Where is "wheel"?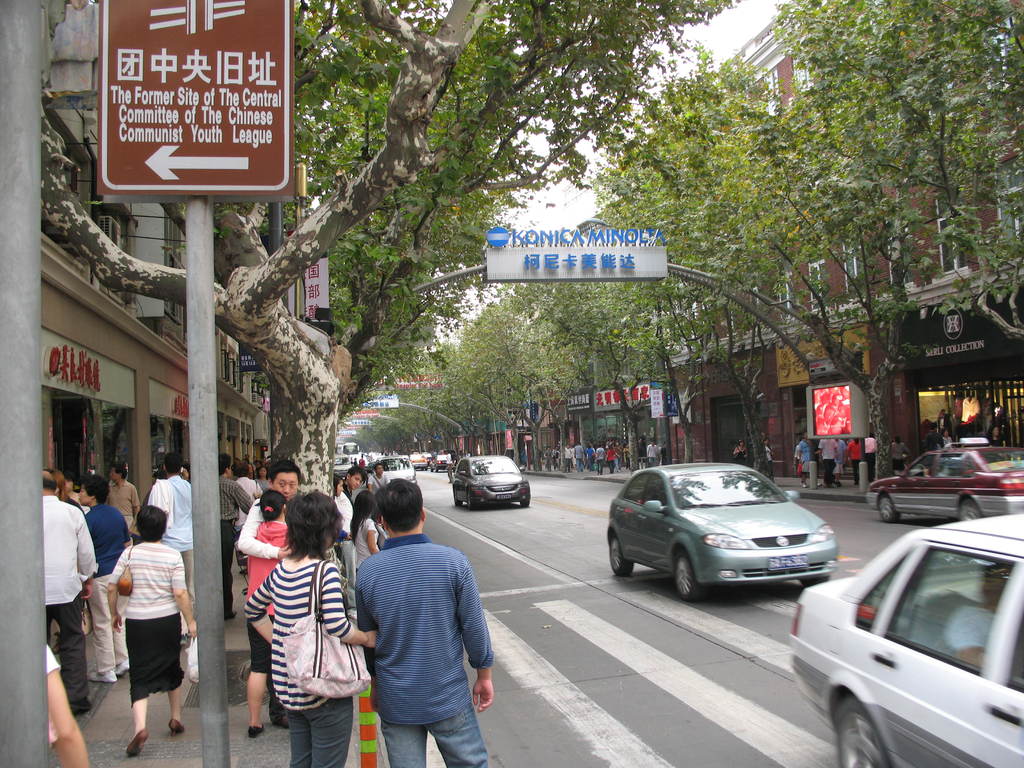
crop(519, 504, 529, 507).
